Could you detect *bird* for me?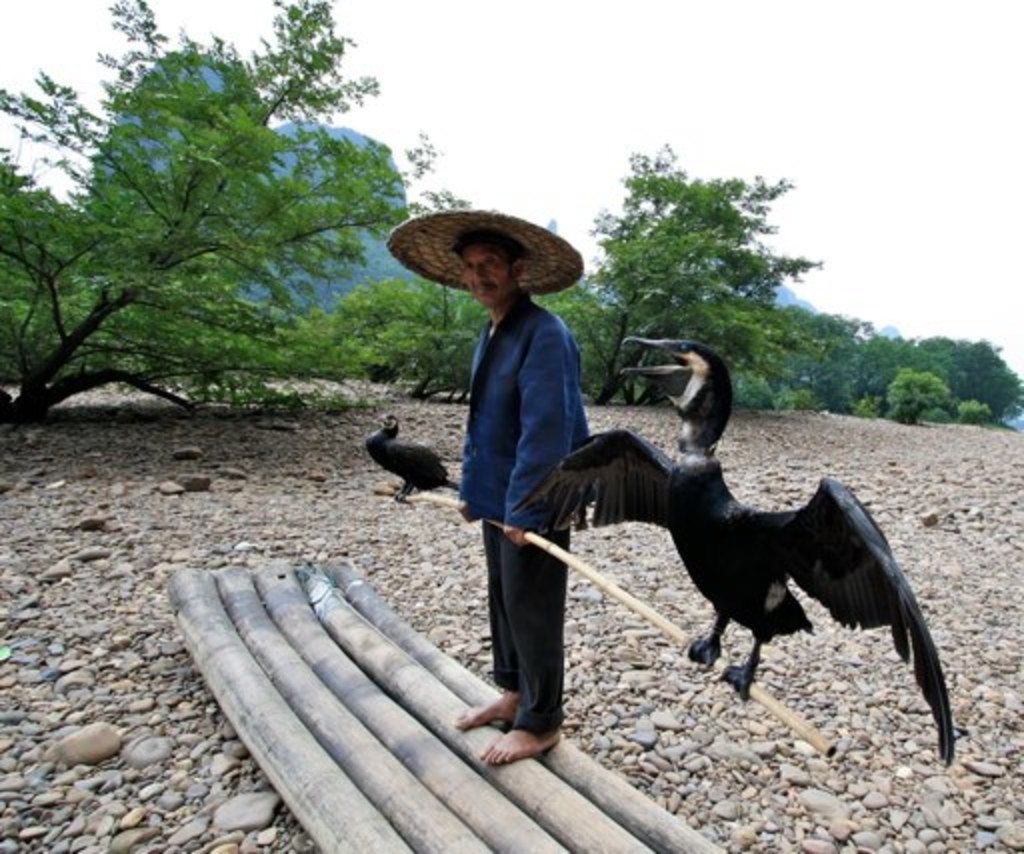
Detection result: bbox(524, 330, 952, 770).
